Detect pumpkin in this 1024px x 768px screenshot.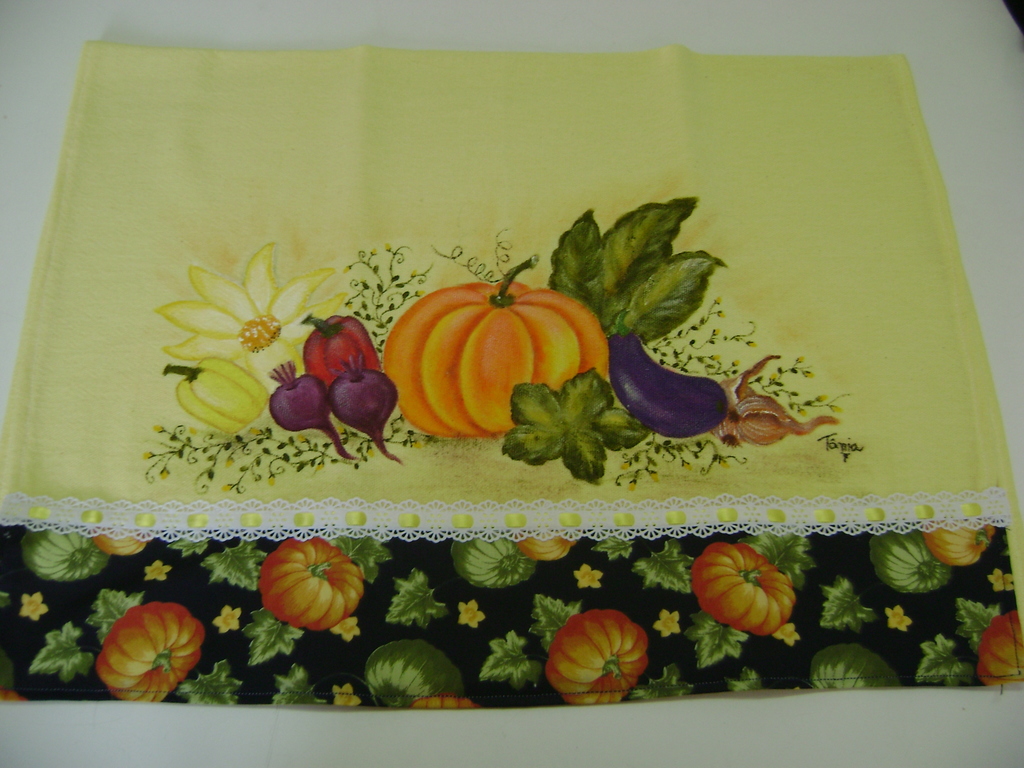
Detection: 451:532:535:590.
